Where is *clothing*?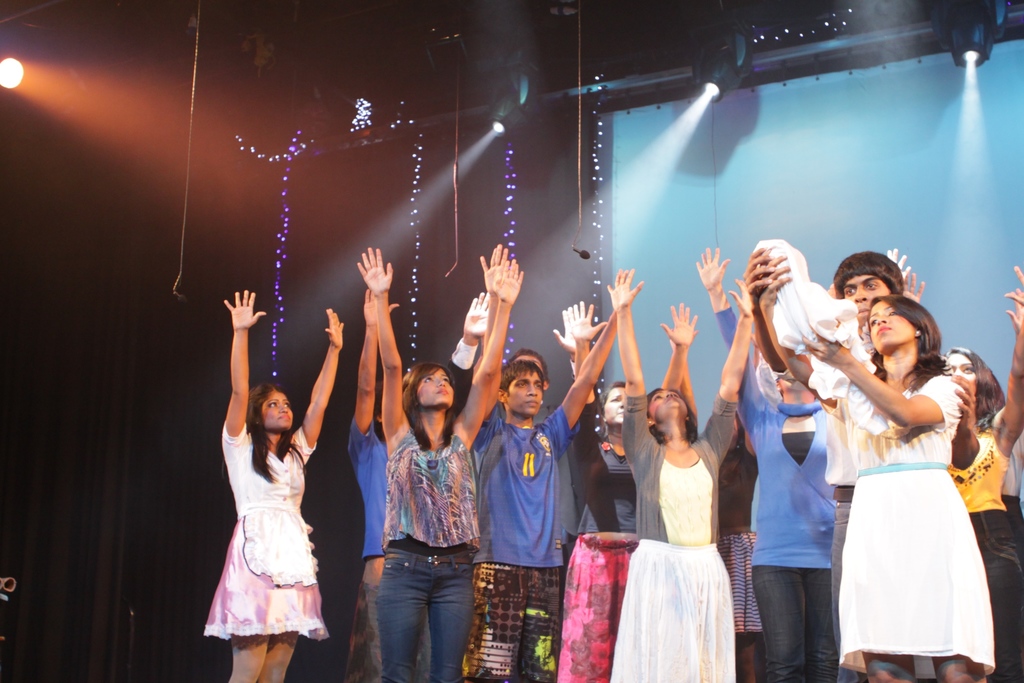
Rect(610, 391, 742, 682).
